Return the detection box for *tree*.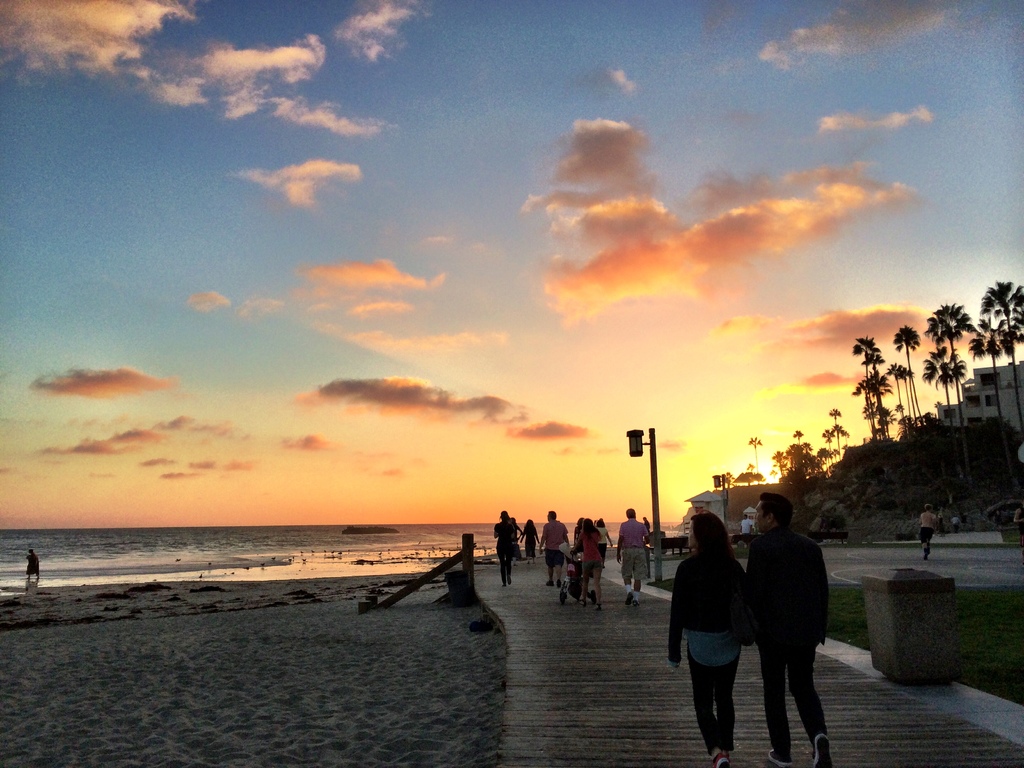
bbox=[743, 463, 753, 484].
